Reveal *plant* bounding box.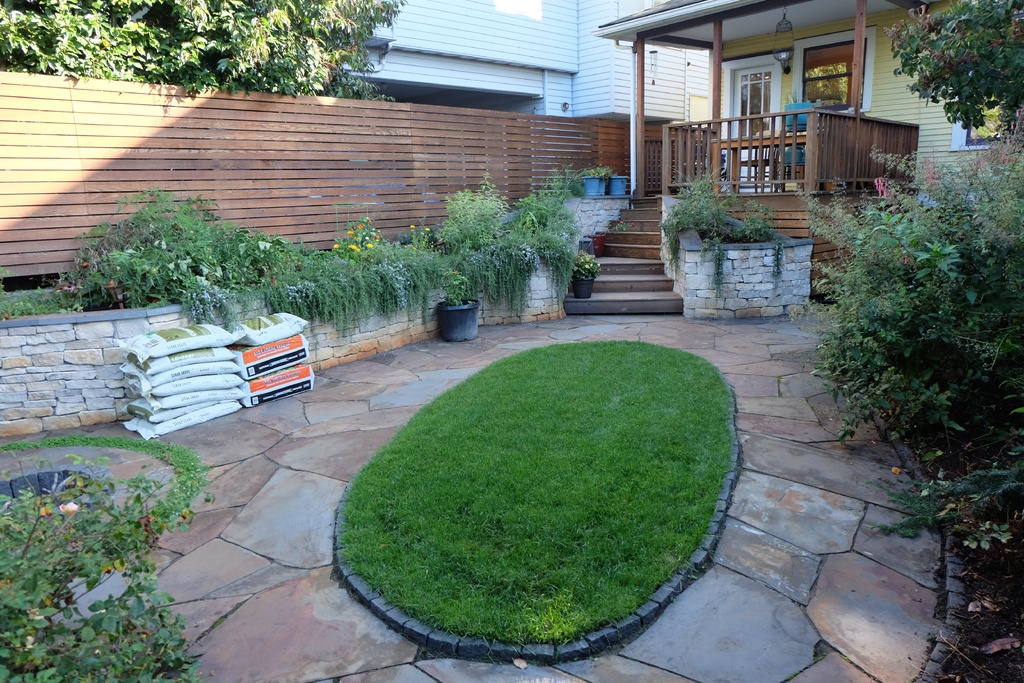
Revealed: [x1=0, y1=448, x2=203, y2=682].
